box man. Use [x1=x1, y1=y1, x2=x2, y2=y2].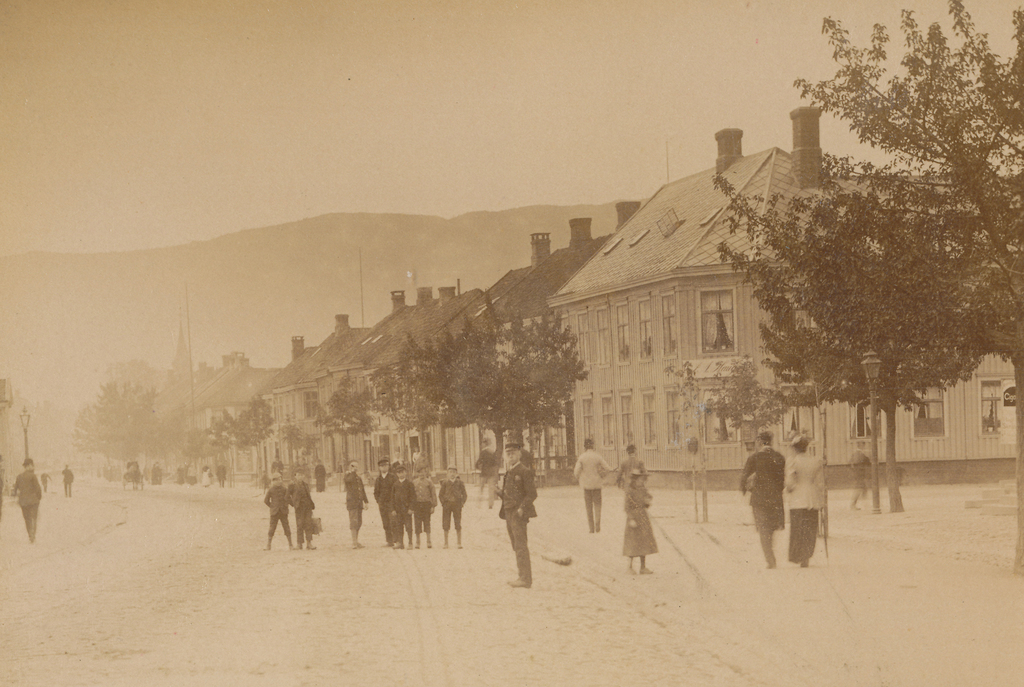
[x1=492, y1=441, x2=538, y2=586].
